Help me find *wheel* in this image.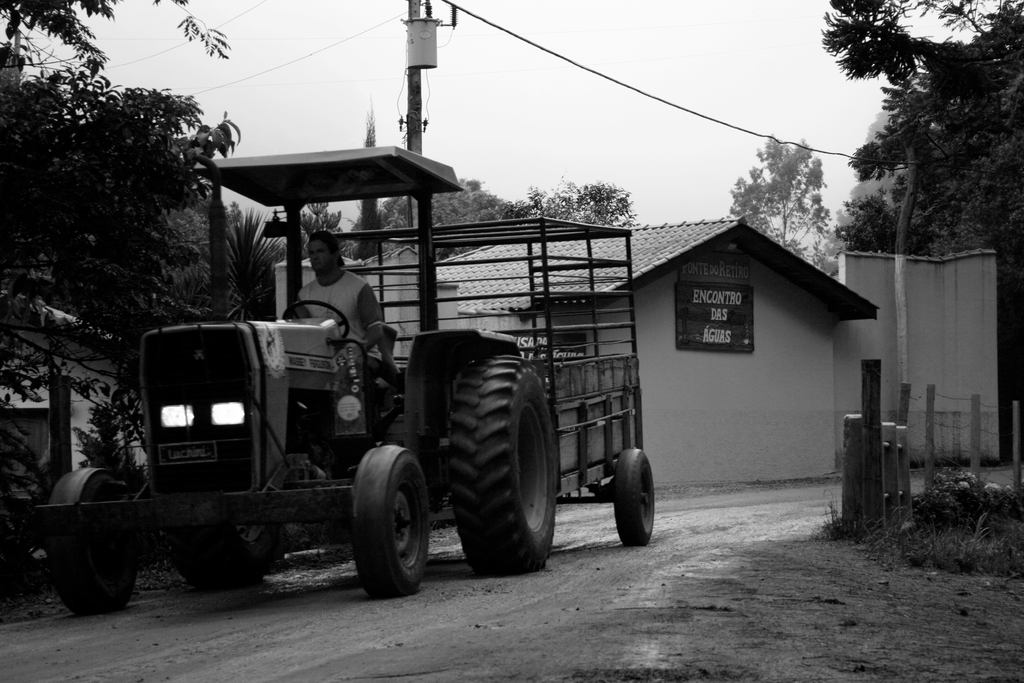
Found it: region(617, 448, 658, 549).
